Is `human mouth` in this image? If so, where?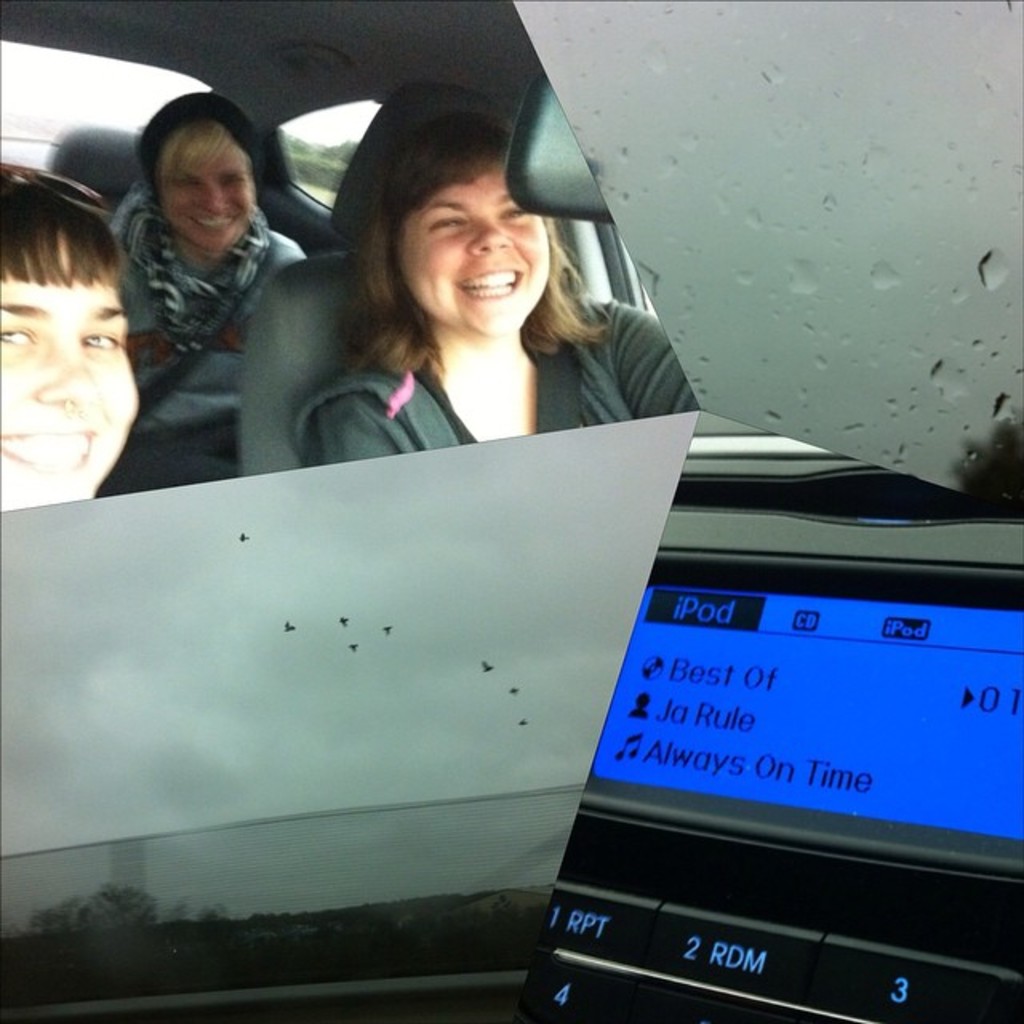
Yes, at rect(448, 259, 531, 314).
